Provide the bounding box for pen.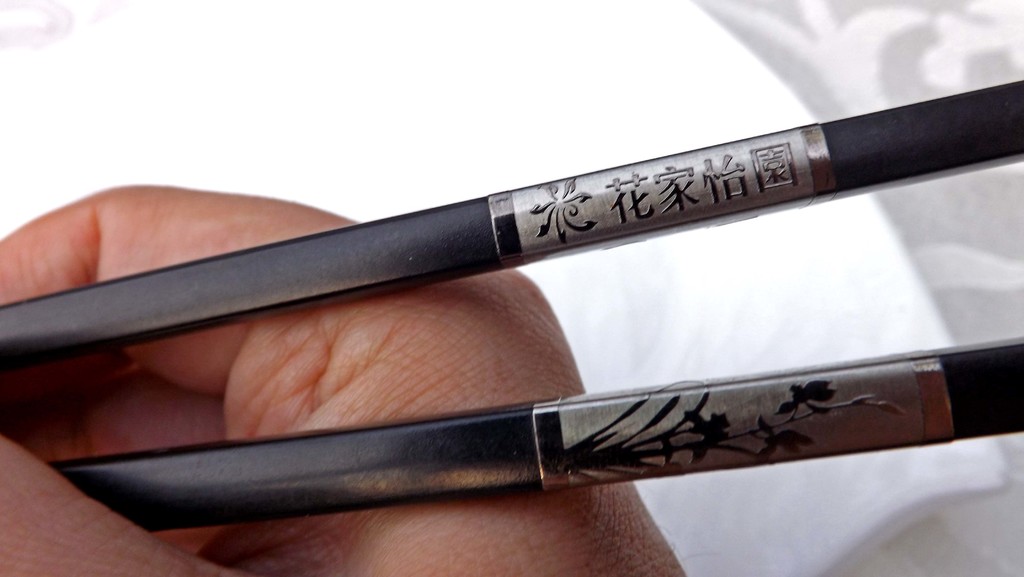
left=51, top=346, right=1023, bottom=532.
